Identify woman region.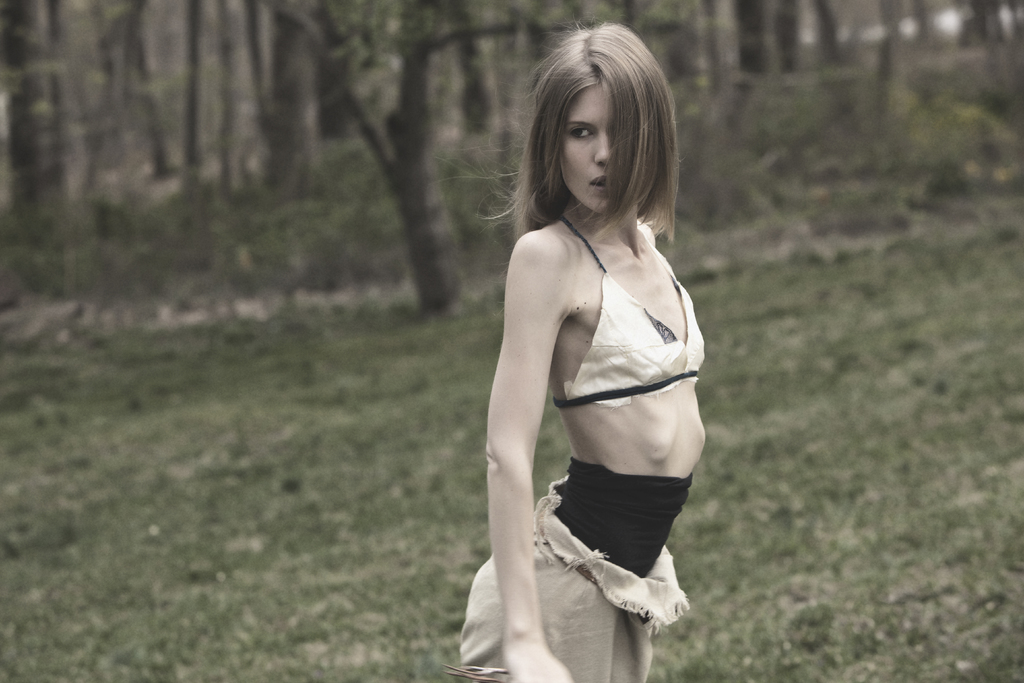
Region: <box>461,17,725,679</box>.
